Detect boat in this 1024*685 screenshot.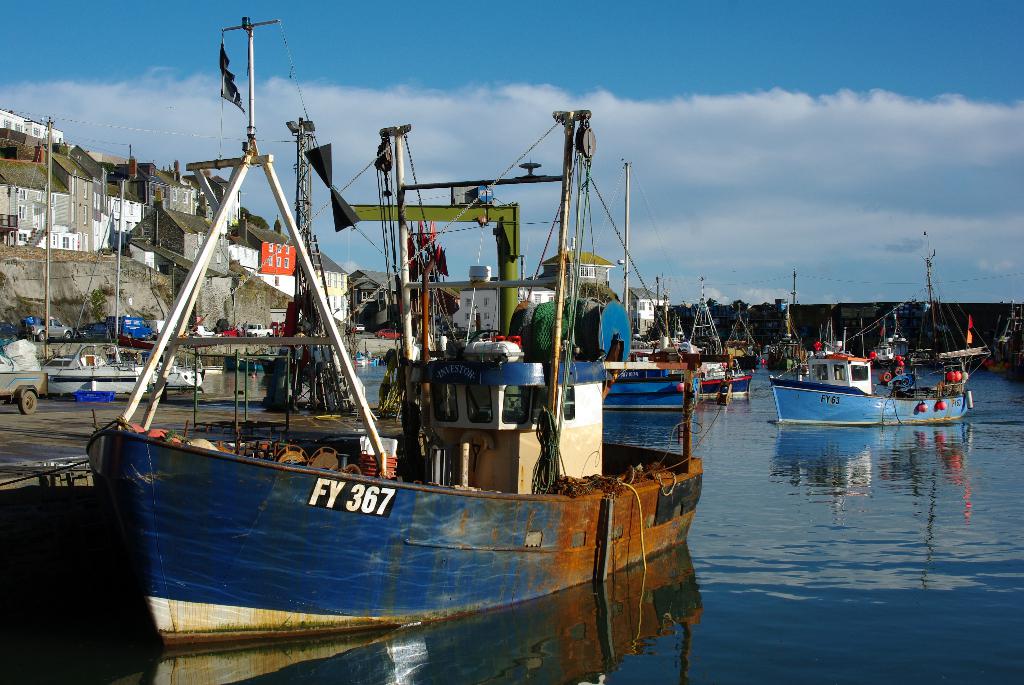
Detection: (667,283,755,413).
